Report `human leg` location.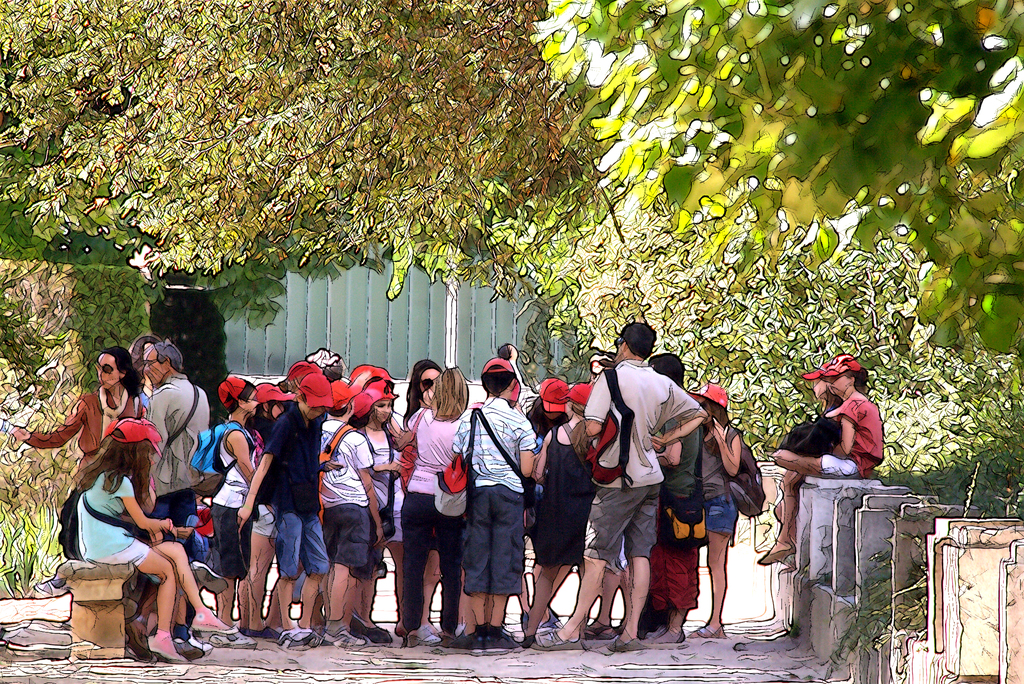
Report: crop(324, 506, 366, 646).
